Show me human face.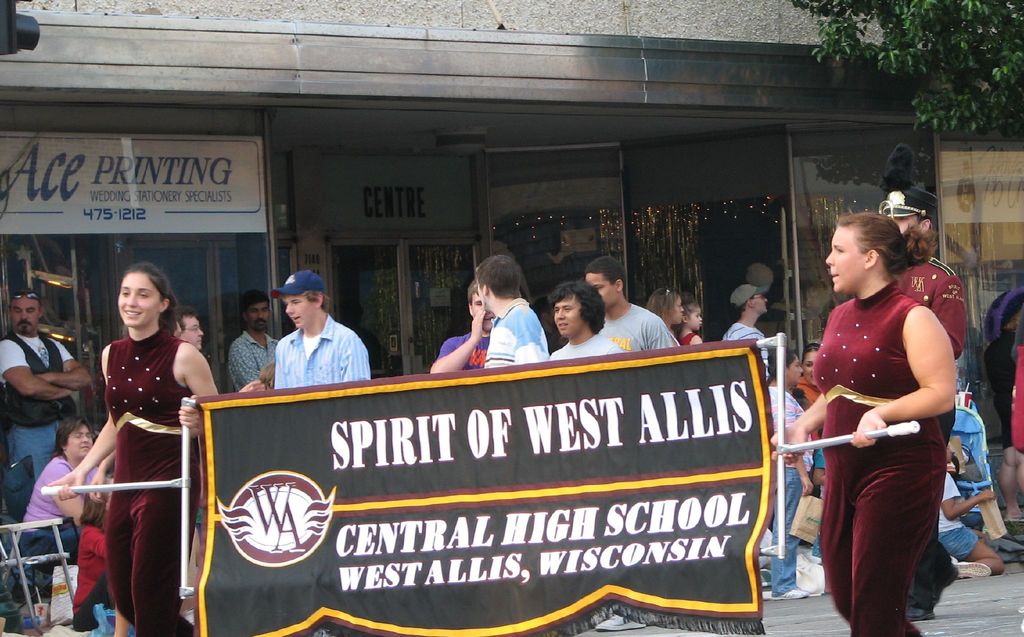
human face is here: locate(556, 297, 582, 337).
